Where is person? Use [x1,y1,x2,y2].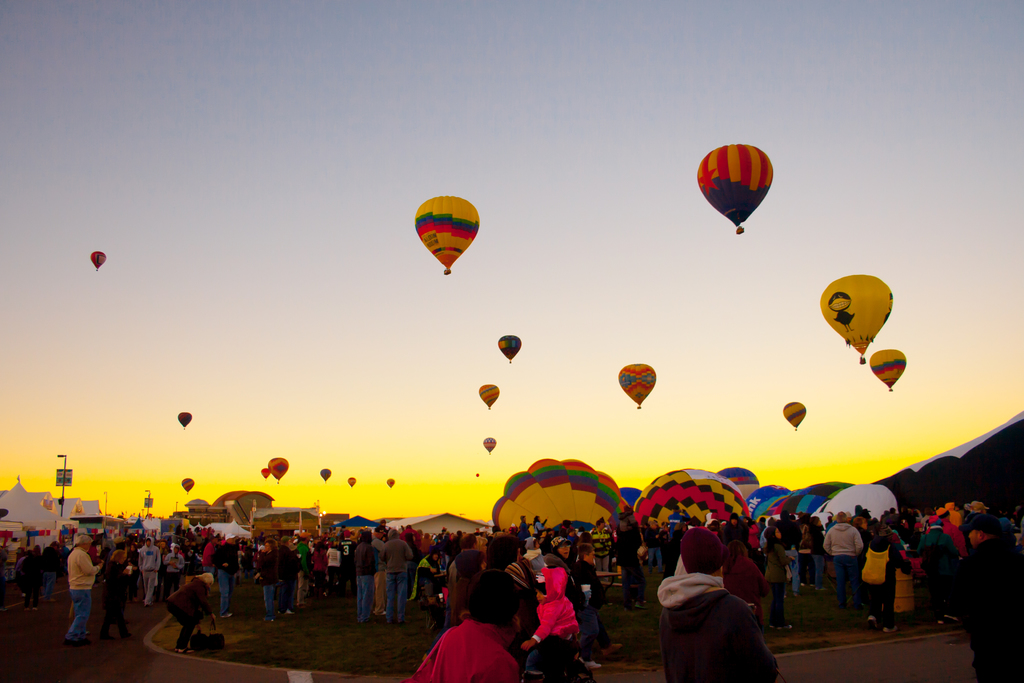
[653,524,786,682].
